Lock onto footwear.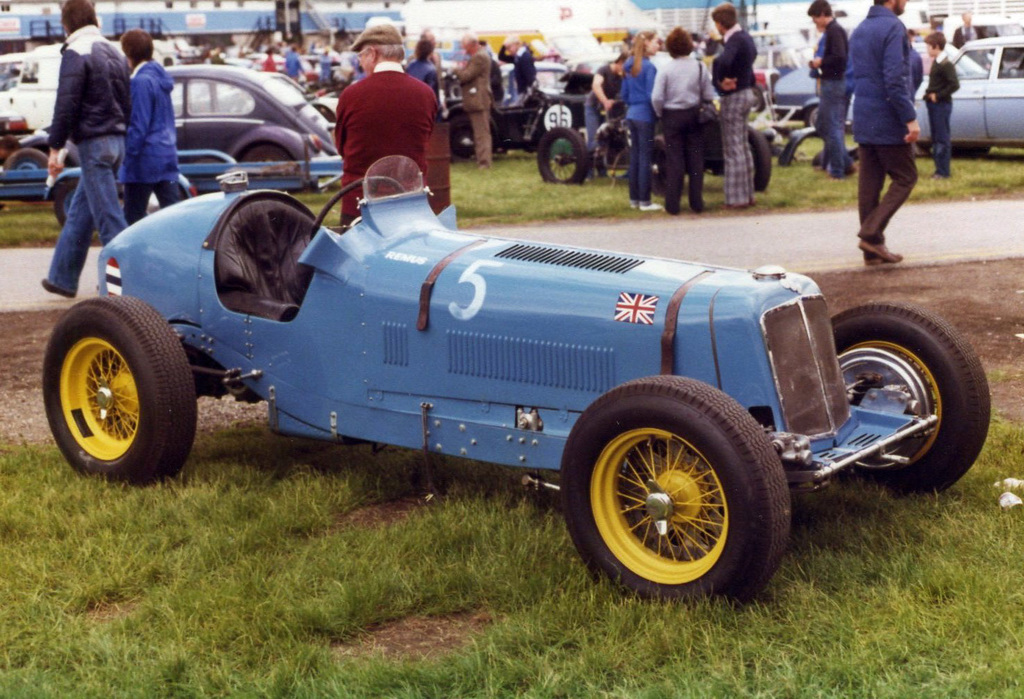
Locked: detection(40, 277, 78, 299).
